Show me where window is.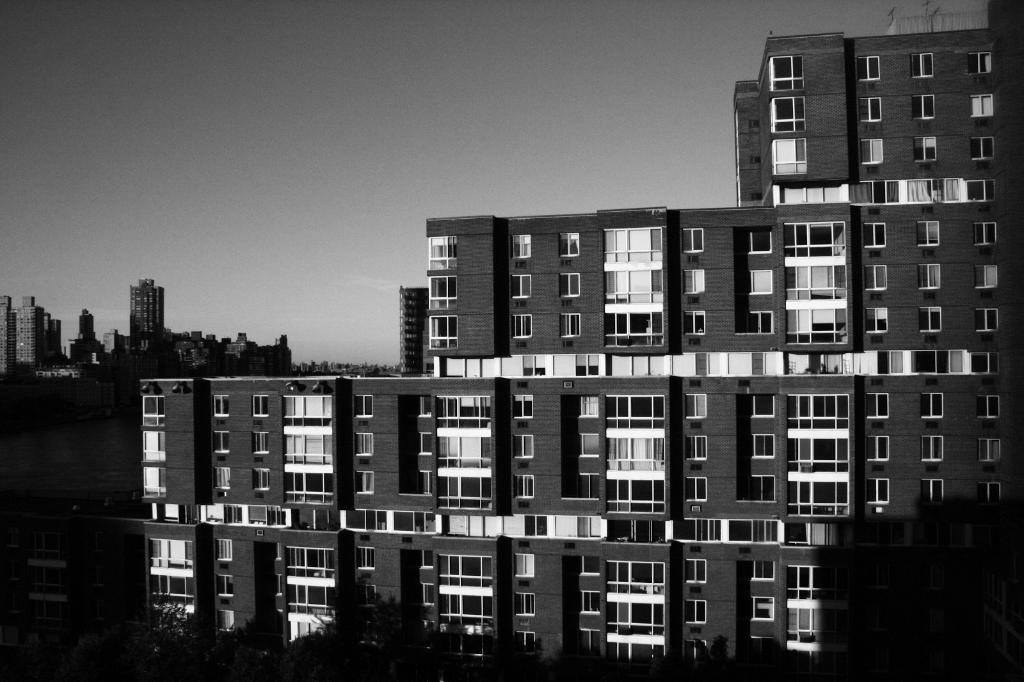
window is at {"x1": 429, "y1": 316, "x2": 457, "y2": 346}.
